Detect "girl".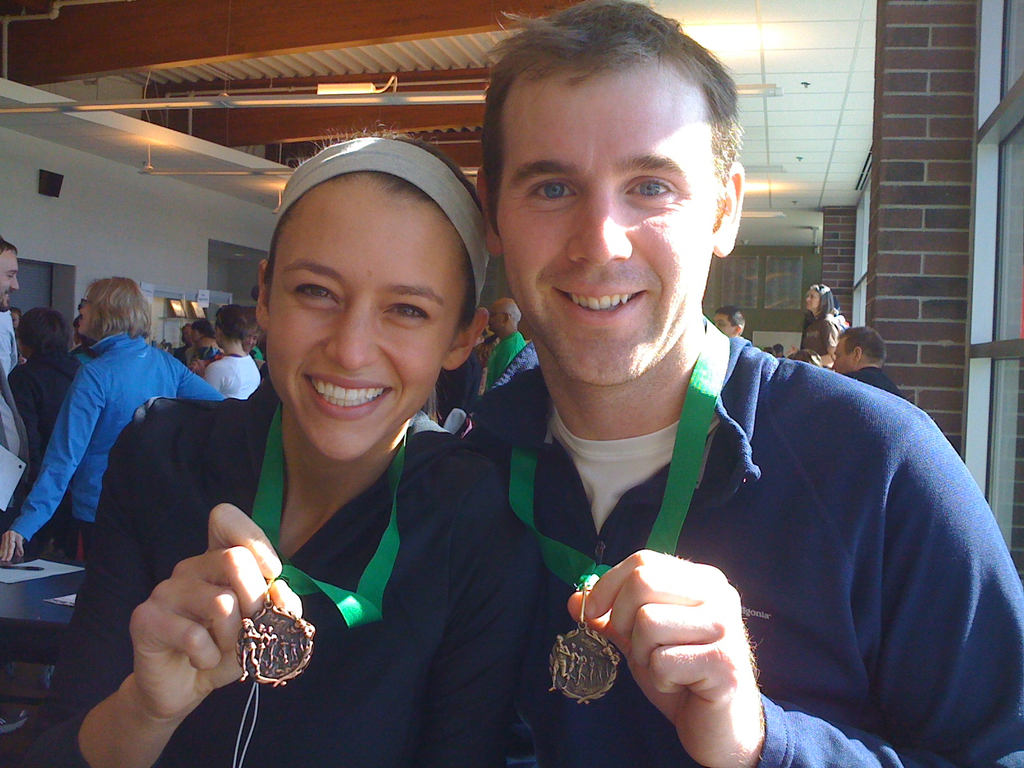
Detected at bbox(788, 279, 856, 365).
